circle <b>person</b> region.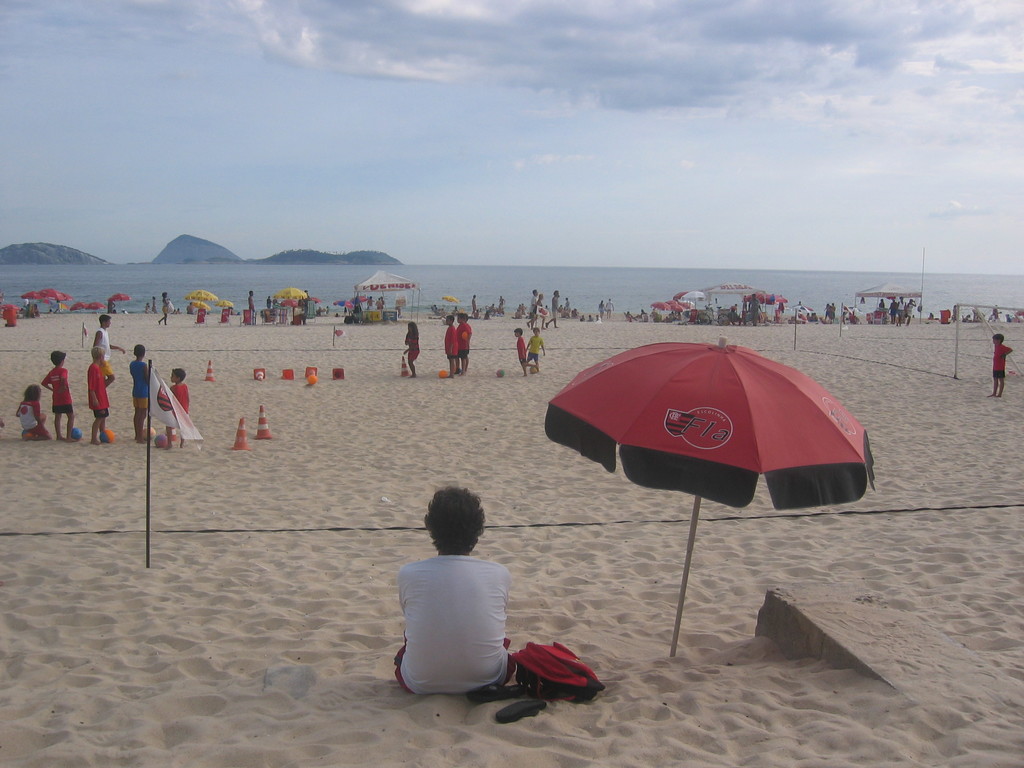
Region: x1=986 y1=332 x2=1010 y2=400.
